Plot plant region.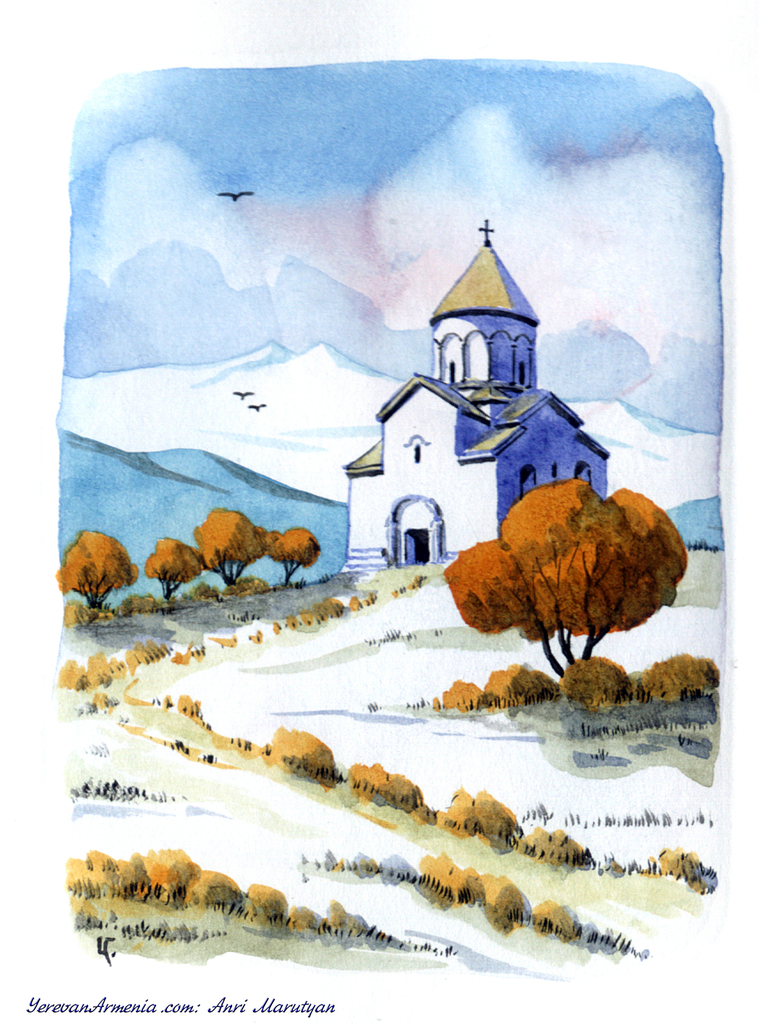
Plotted at {"x1": 569, "y1": 652, "x2": 622, "y2": 707}.
